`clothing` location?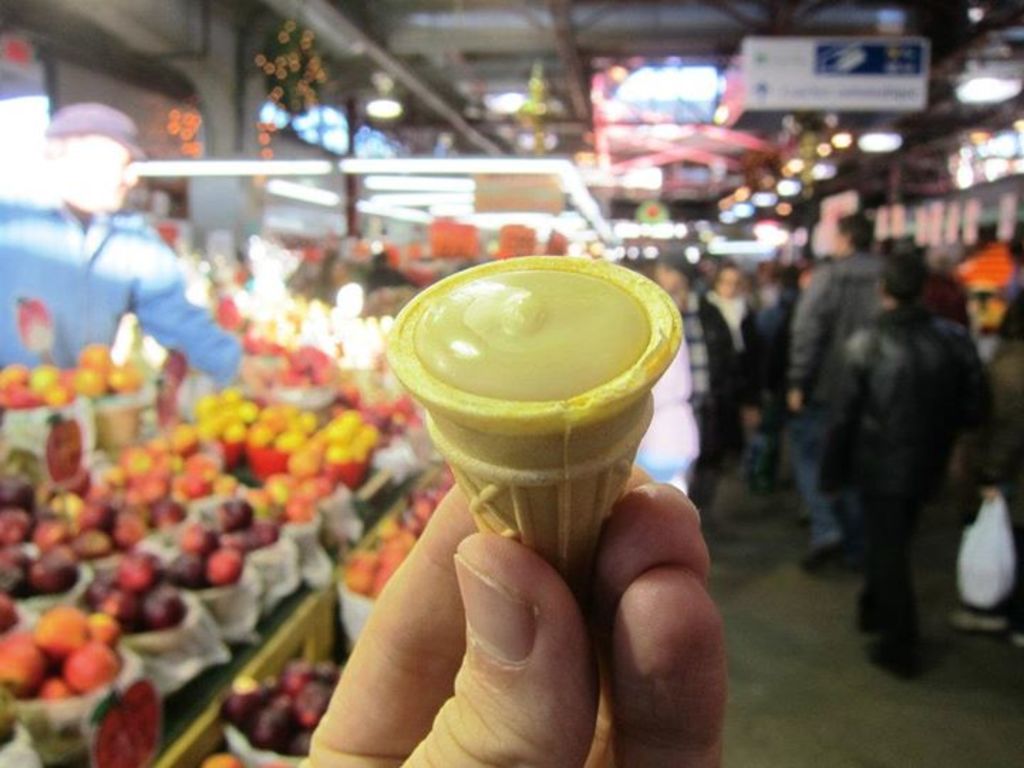
<region>816, 306, 1008, 671</region>
